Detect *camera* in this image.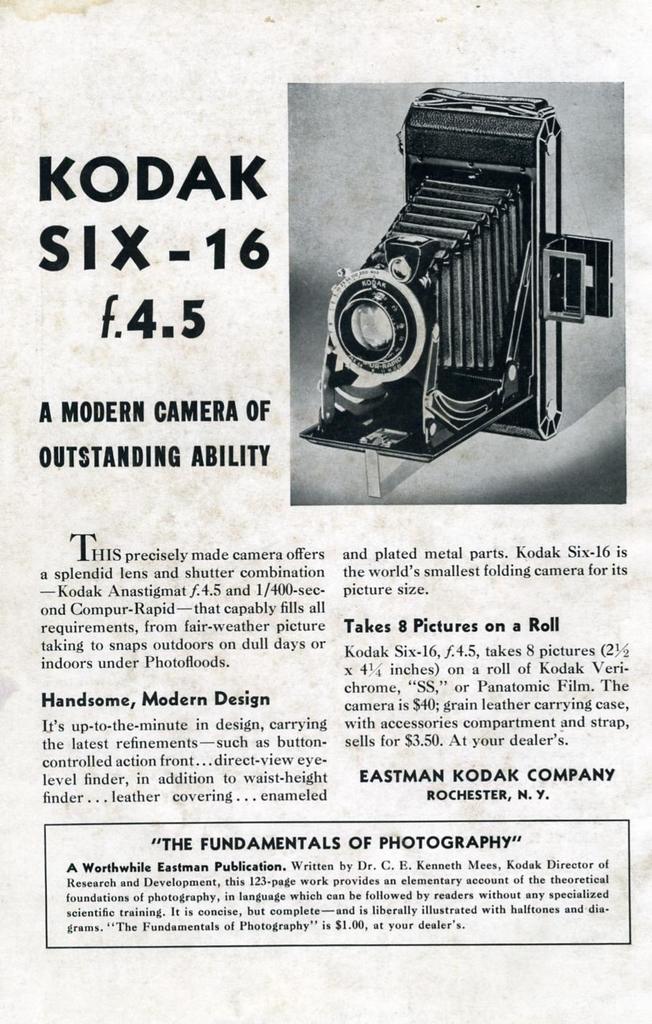
Detection: select_region(324, 84, 592, 438).
